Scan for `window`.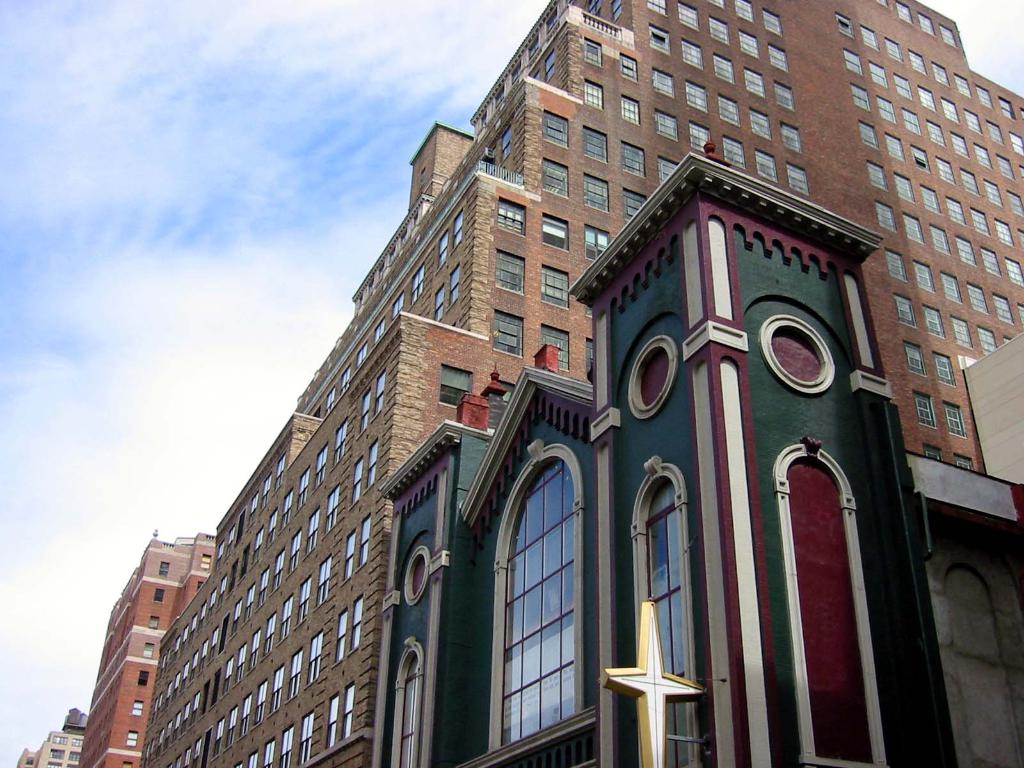
Scan result: [1008,193,1023,214].
